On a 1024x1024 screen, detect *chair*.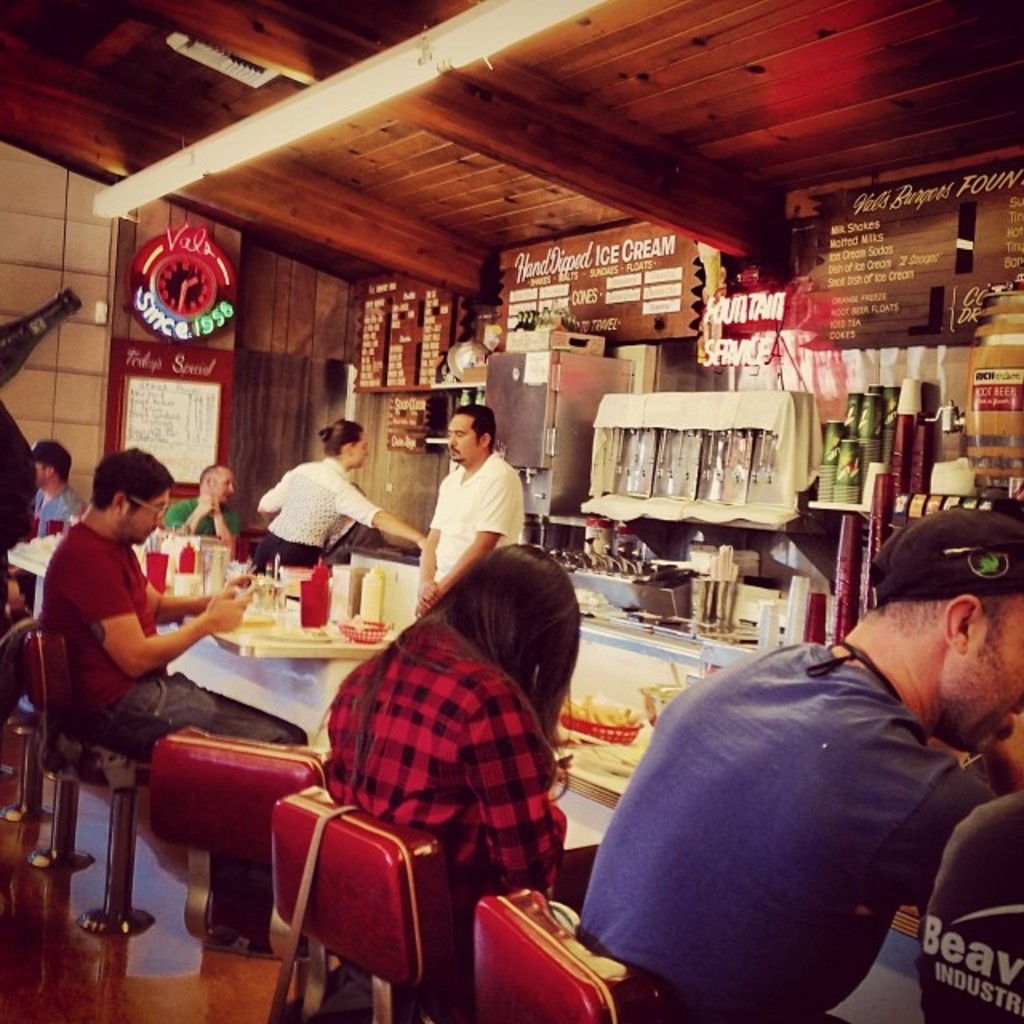
{"left": 269, "top": 779, "right": 458, "bottom": 1022}.
